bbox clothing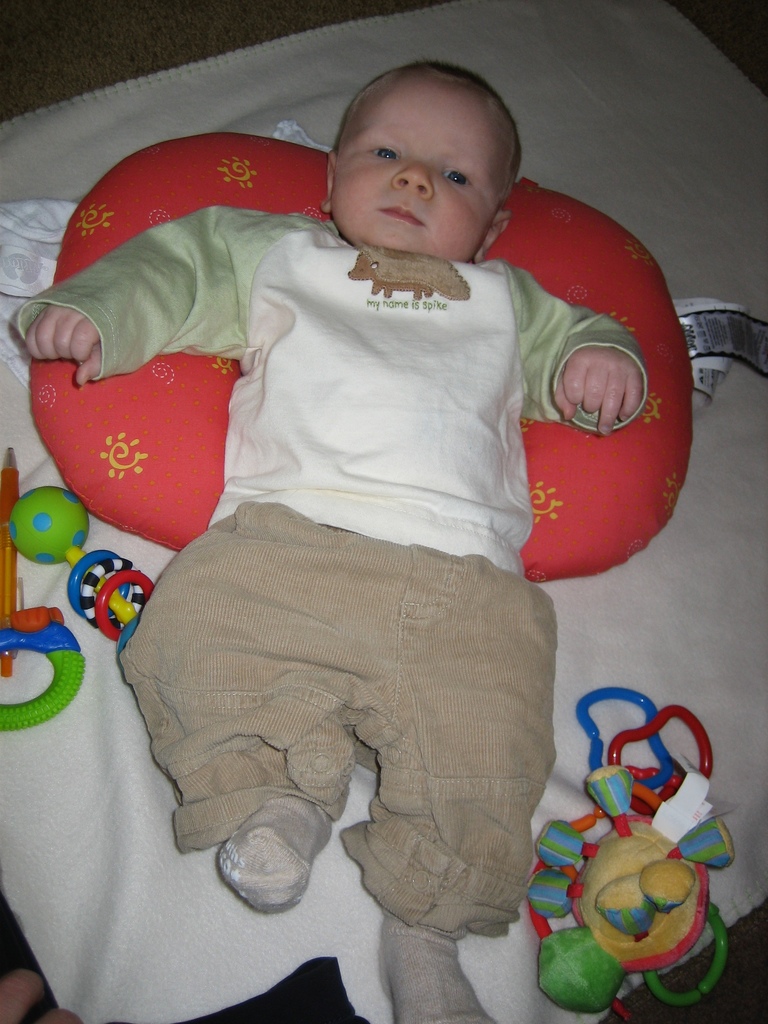
[x1=13, y1=207, x2=647, y2=932]
